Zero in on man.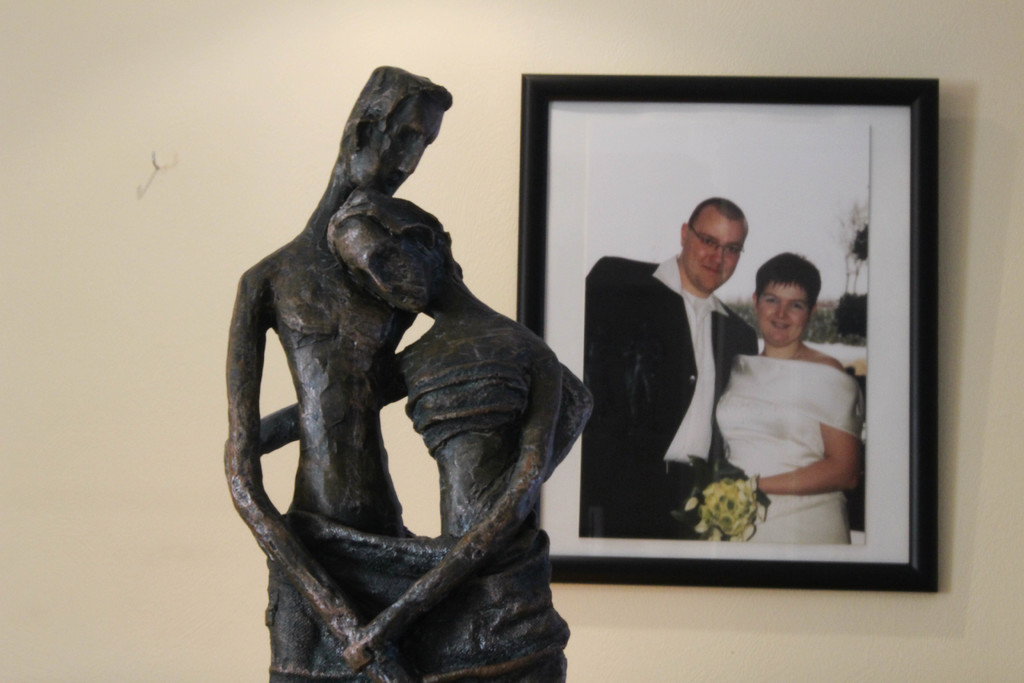
Zeroed in: 588/198/816/549.
